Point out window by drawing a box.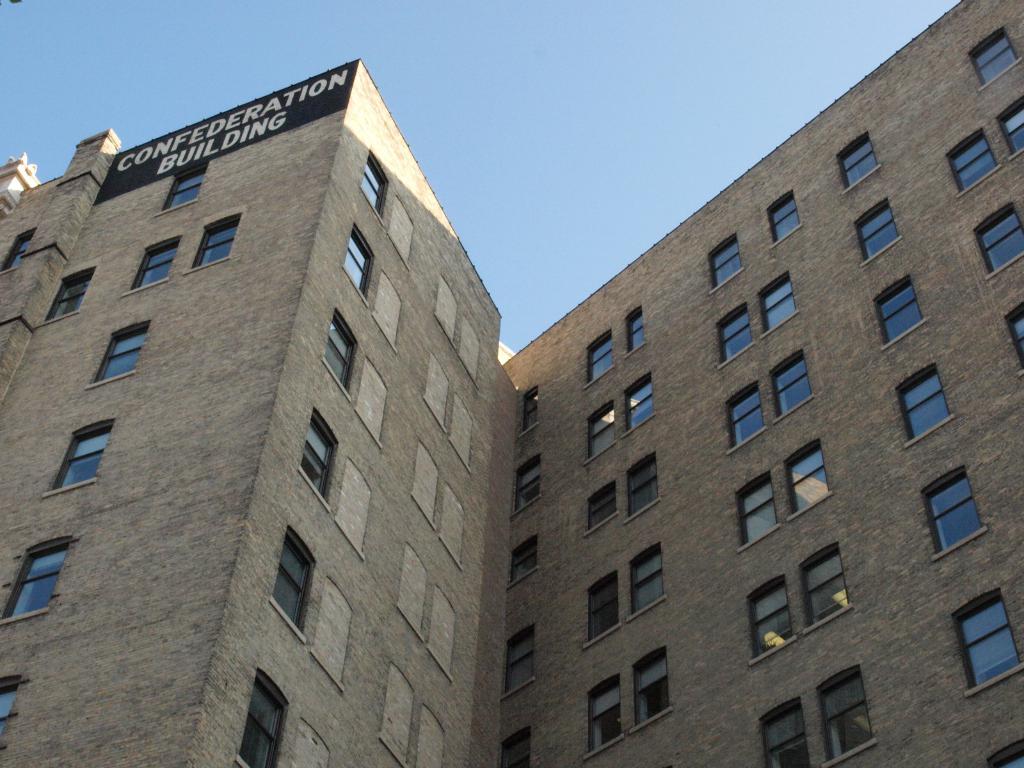
BBox(577, 569, 621, 650).
